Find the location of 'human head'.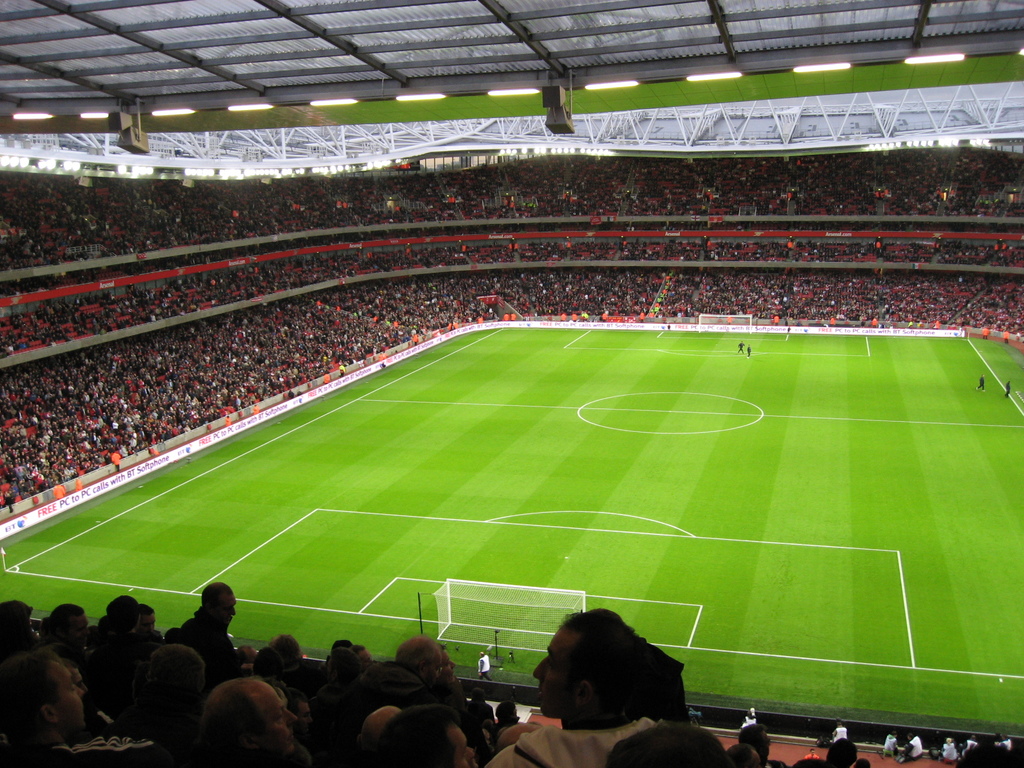
Location: box(326, 638, 353, 653).
